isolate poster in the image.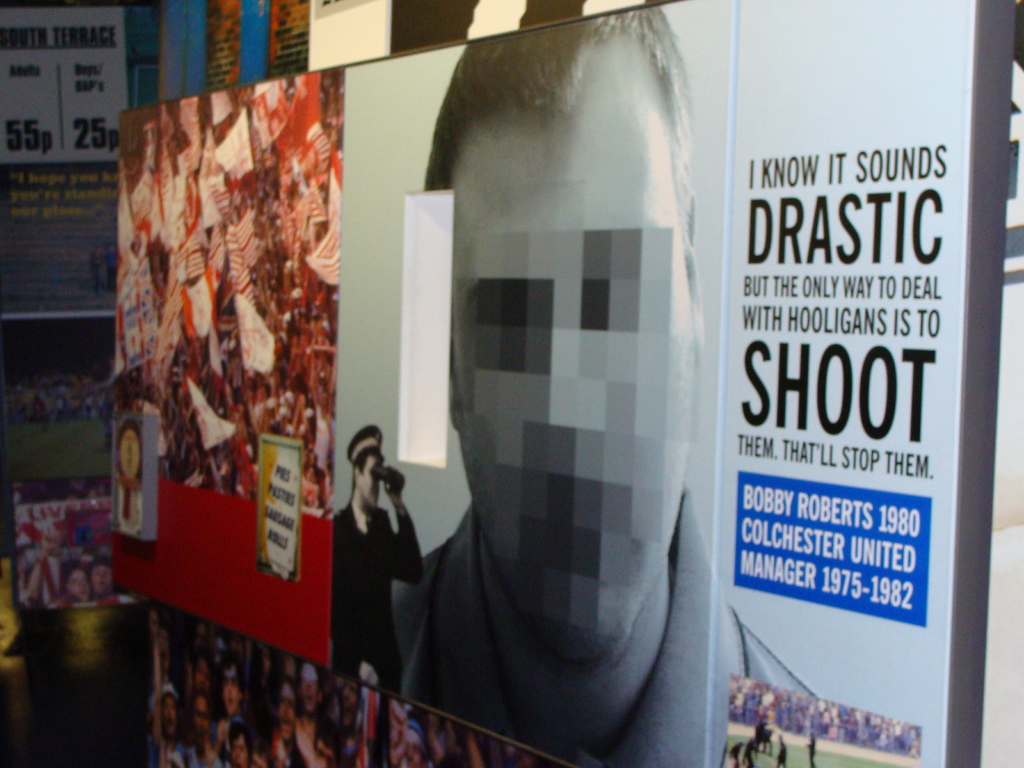
Isolated region: crop(0, 164, 118, 318).
